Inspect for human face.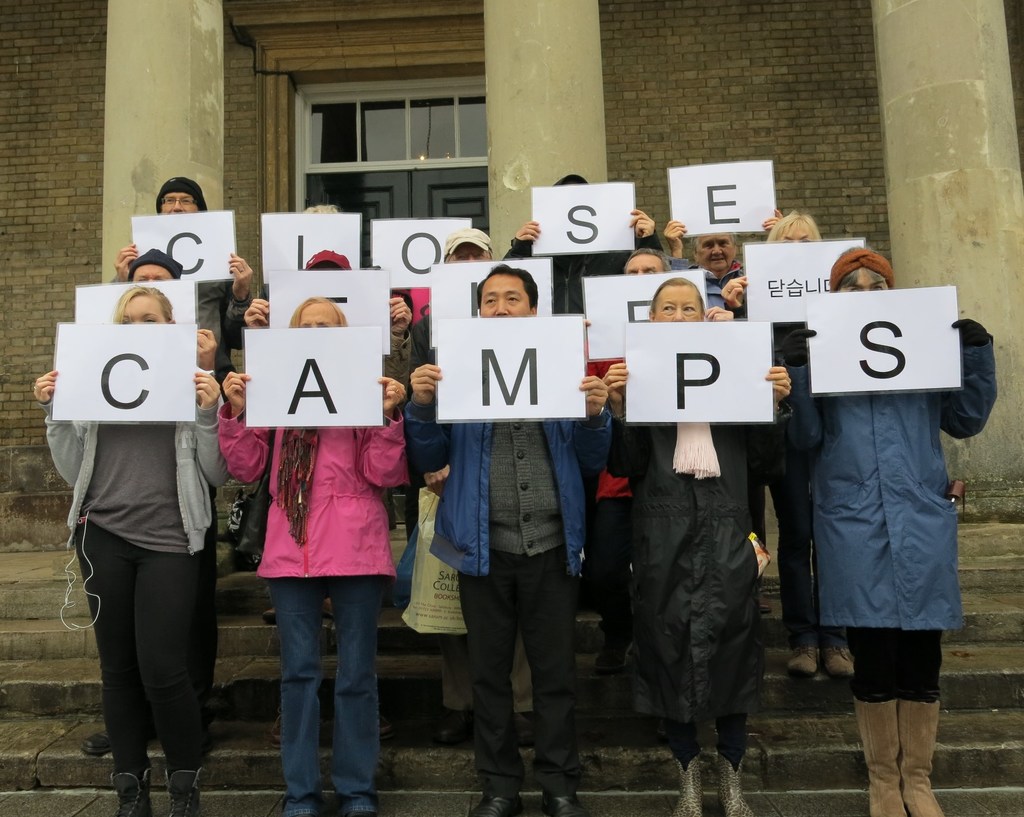
Inspection: {"left": 161, "top": 193, "right": 200, "bottom": 211}.
